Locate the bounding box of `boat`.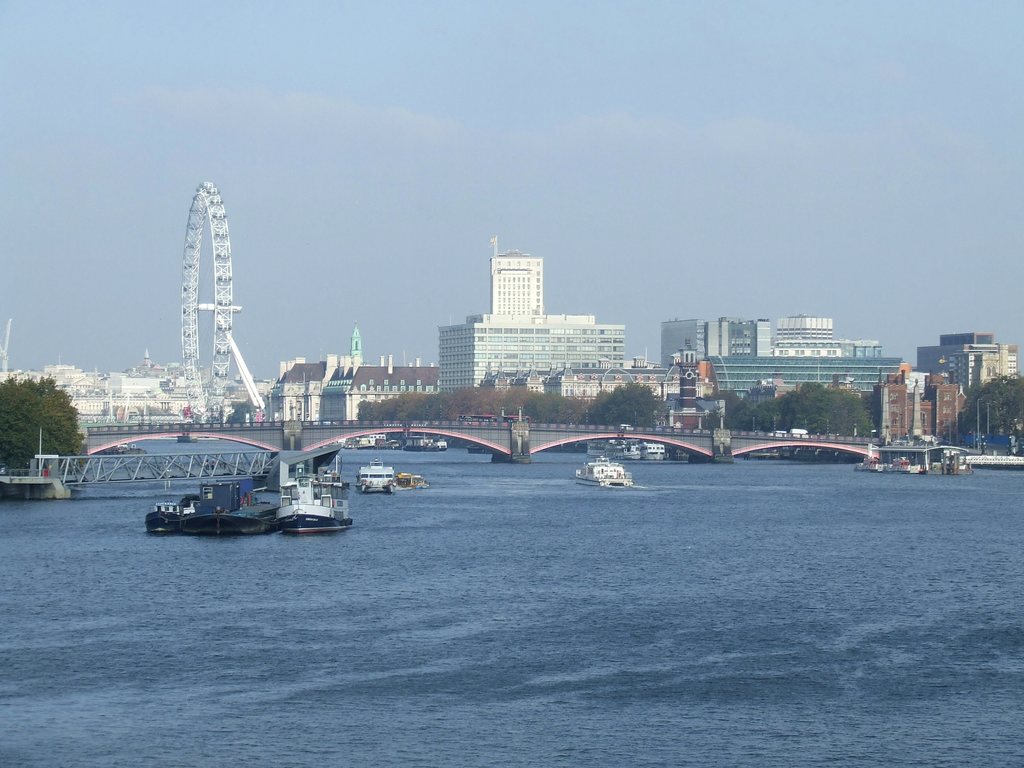
Bounding box: crop(146, 482, 274, 539).
